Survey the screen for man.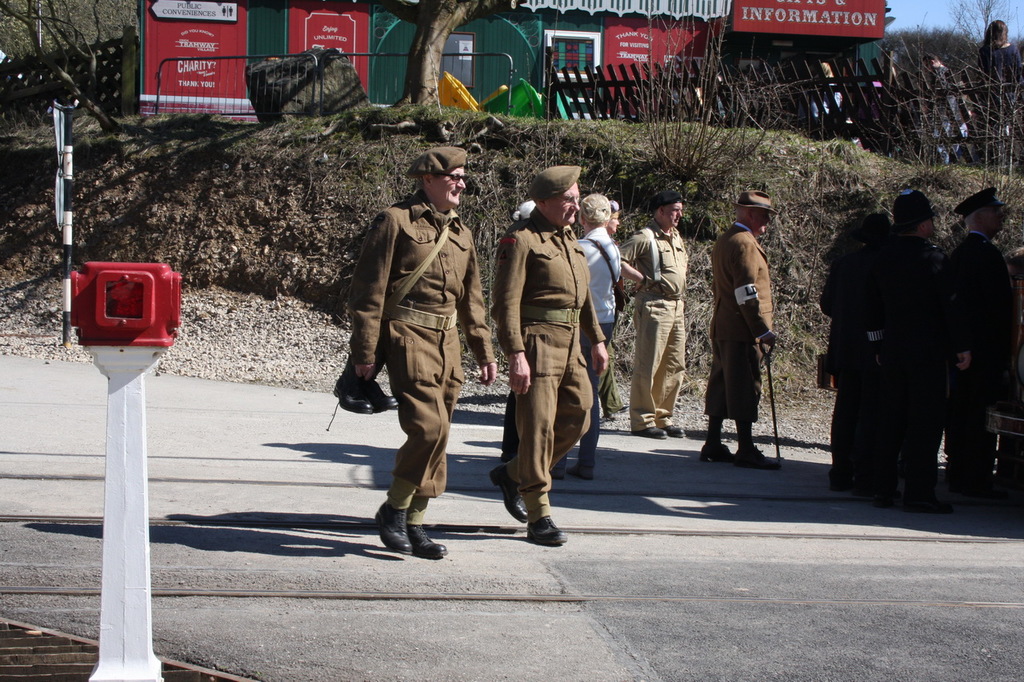
Survey found: box=[943, 189, 1018, 509].
